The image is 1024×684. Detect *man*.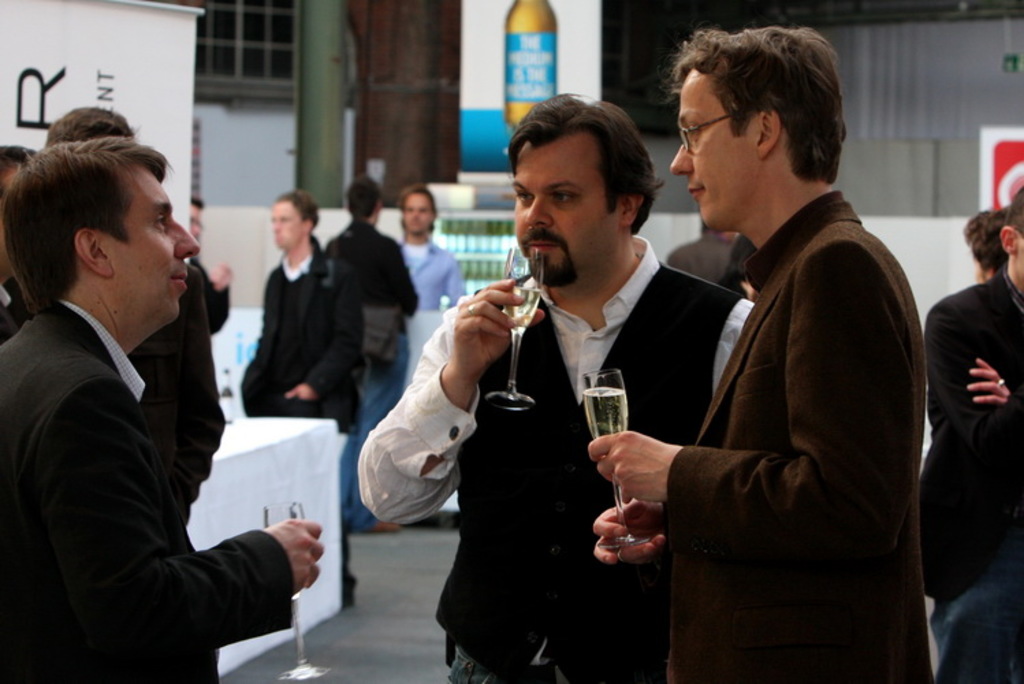
Detection: detection(41, 100, 230, 527).
